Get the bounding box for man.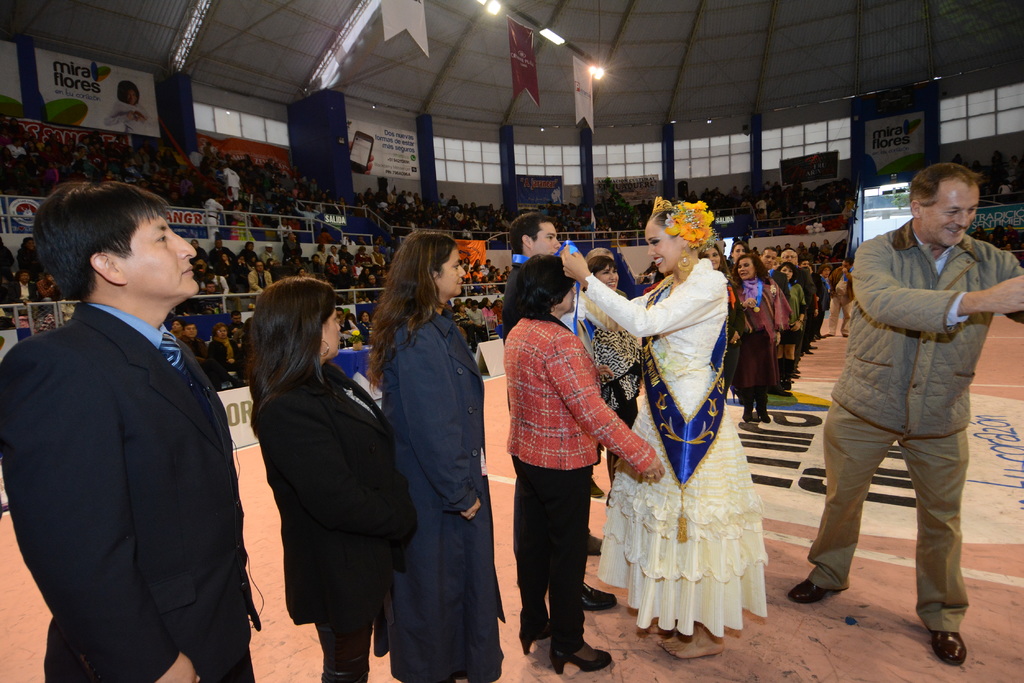
205/195/227/237.
